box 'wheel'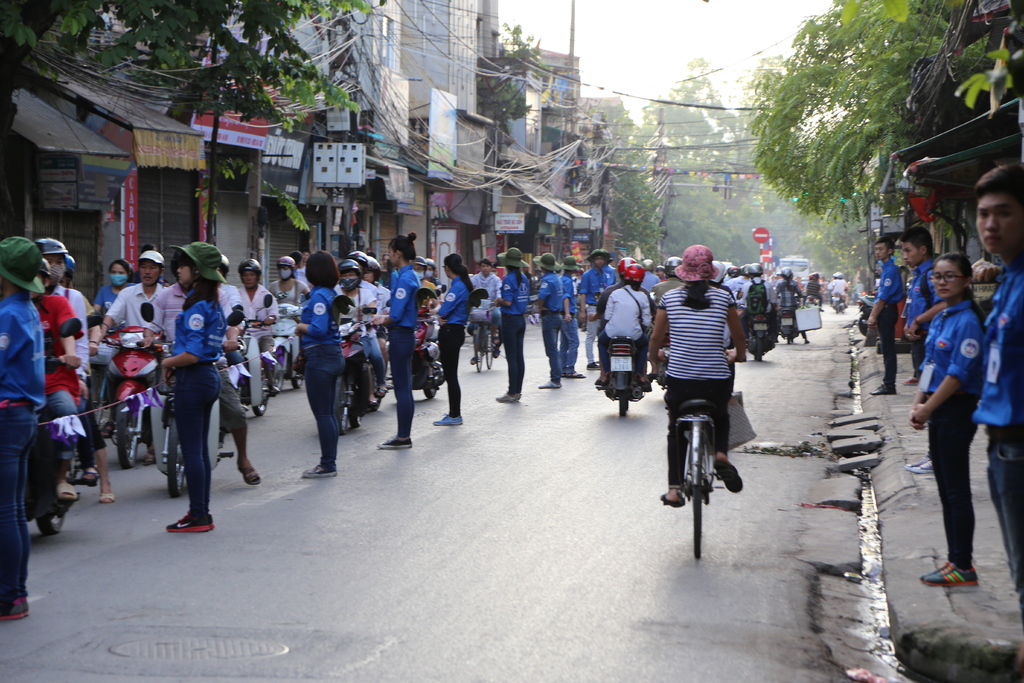
{"left": 755, "top": 340, "right": 762, "bottom": 363}
